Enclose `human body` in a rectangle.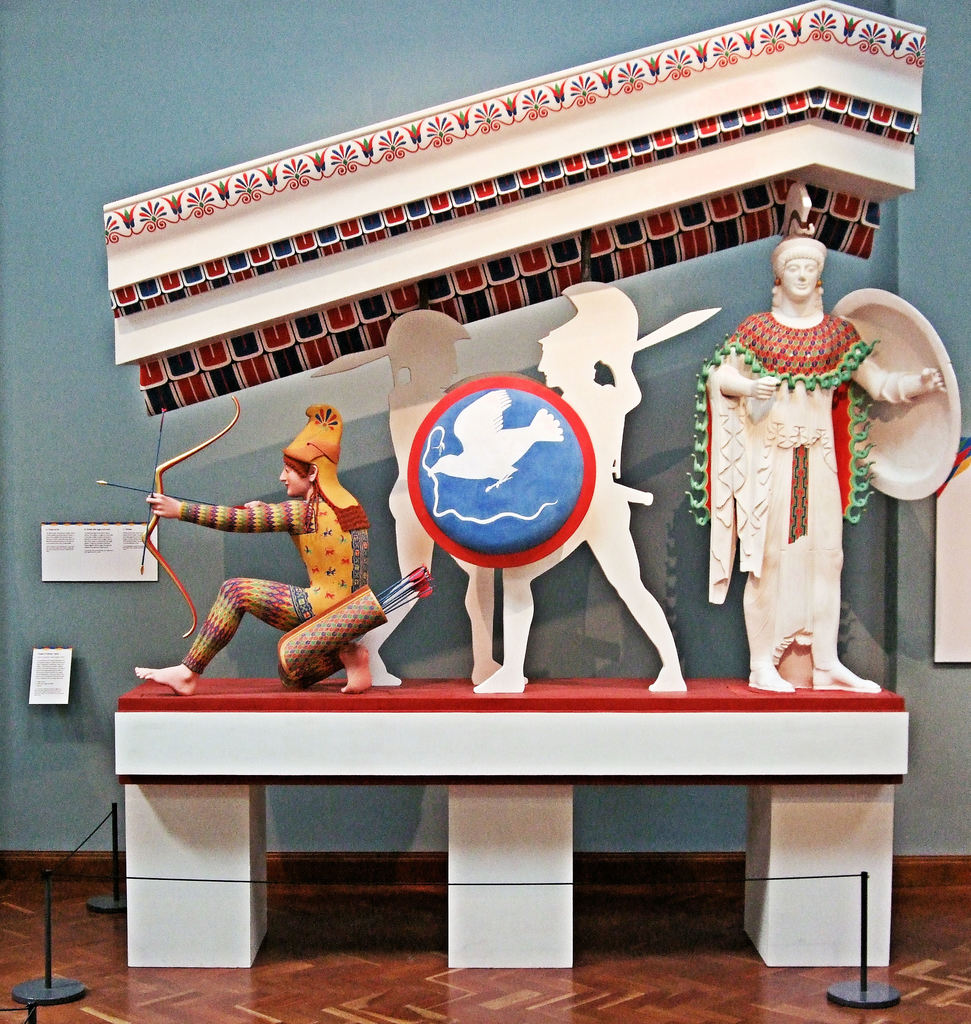
(x1=709, y1=259, x2=945, y2=698).
